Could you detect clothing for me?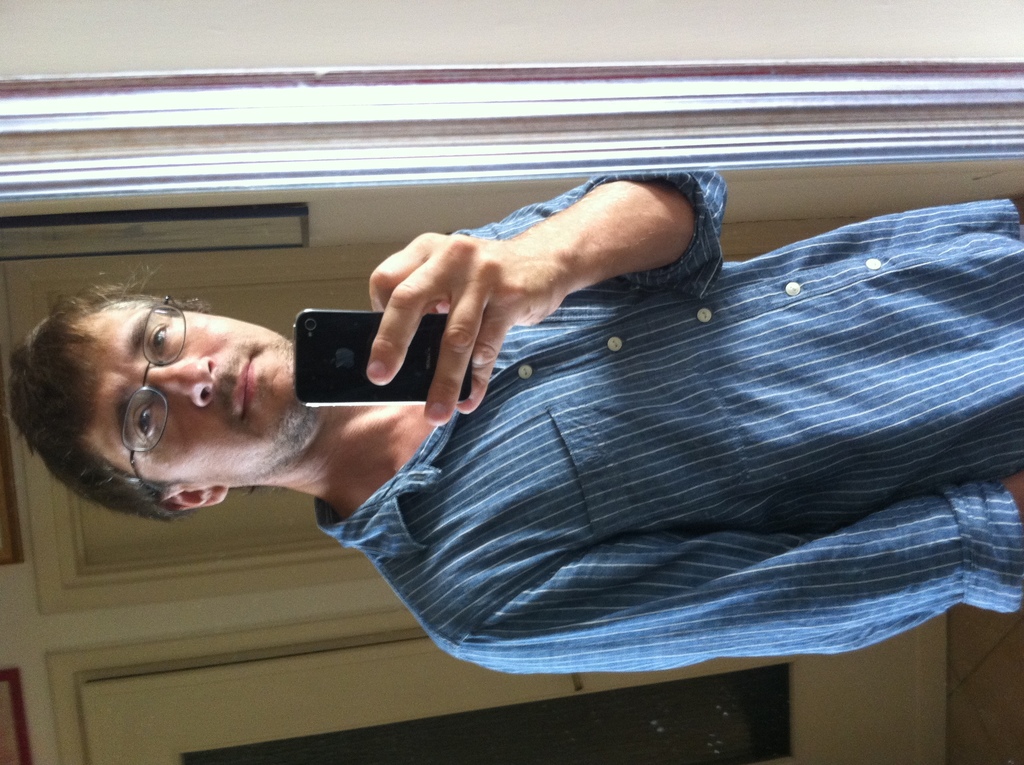
Detection result: (left=230, top=189, right=1005, bottom=668).
